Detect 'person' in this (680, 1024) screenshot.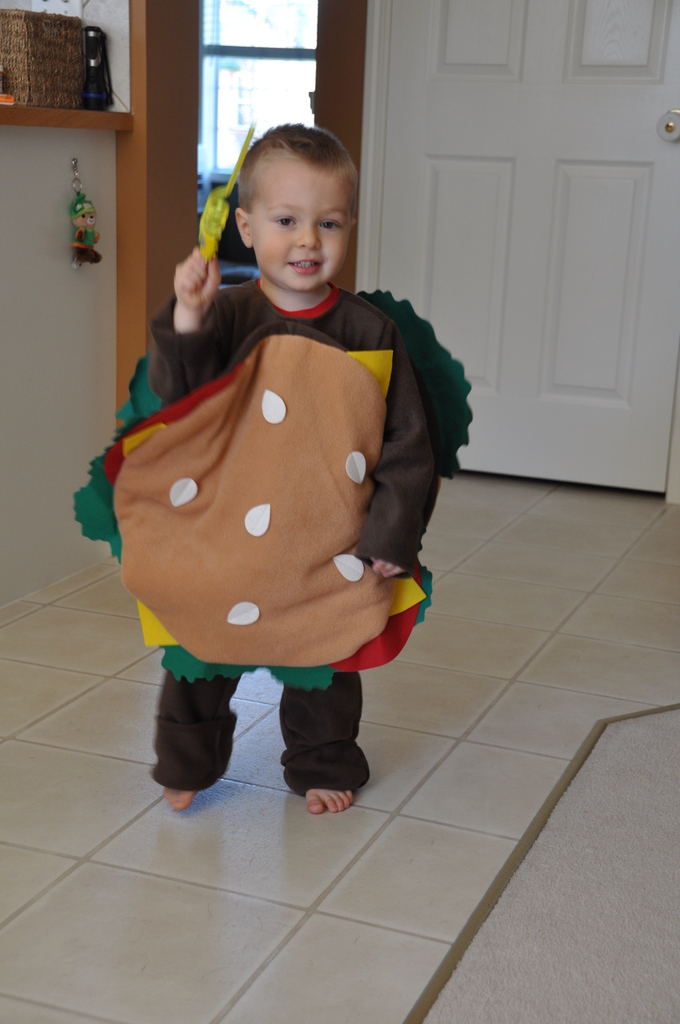
Detection: 73:124:476:815.
